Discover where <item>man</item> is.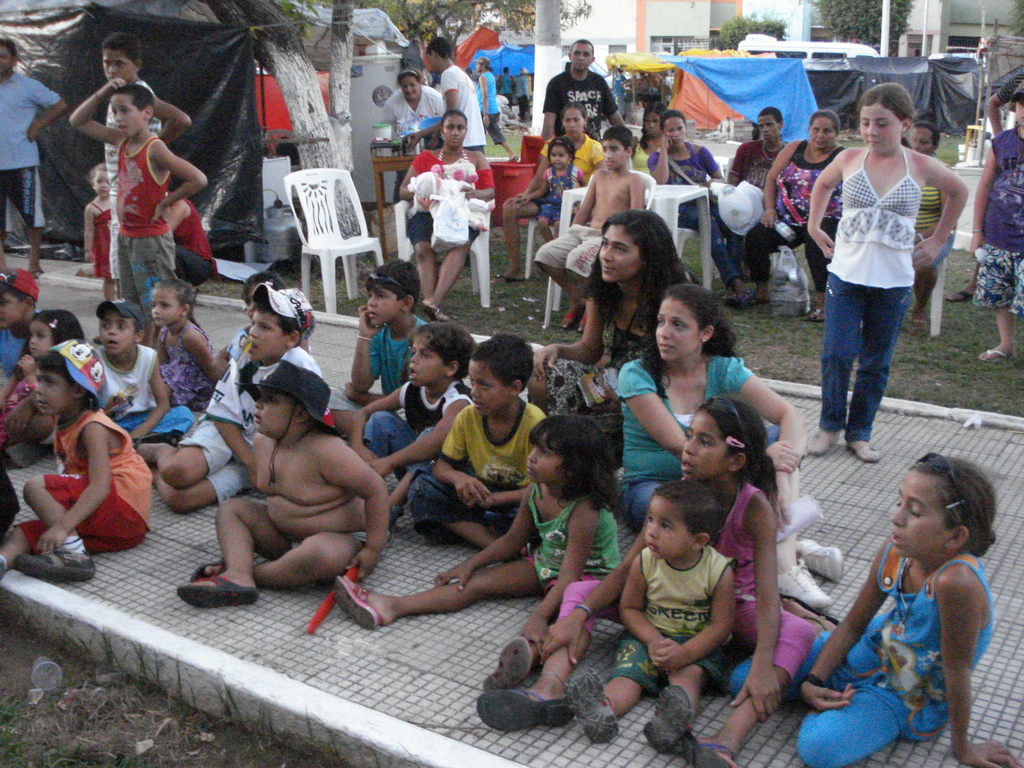
Discovered at left=537, top=39, right=626, bottom=142.
